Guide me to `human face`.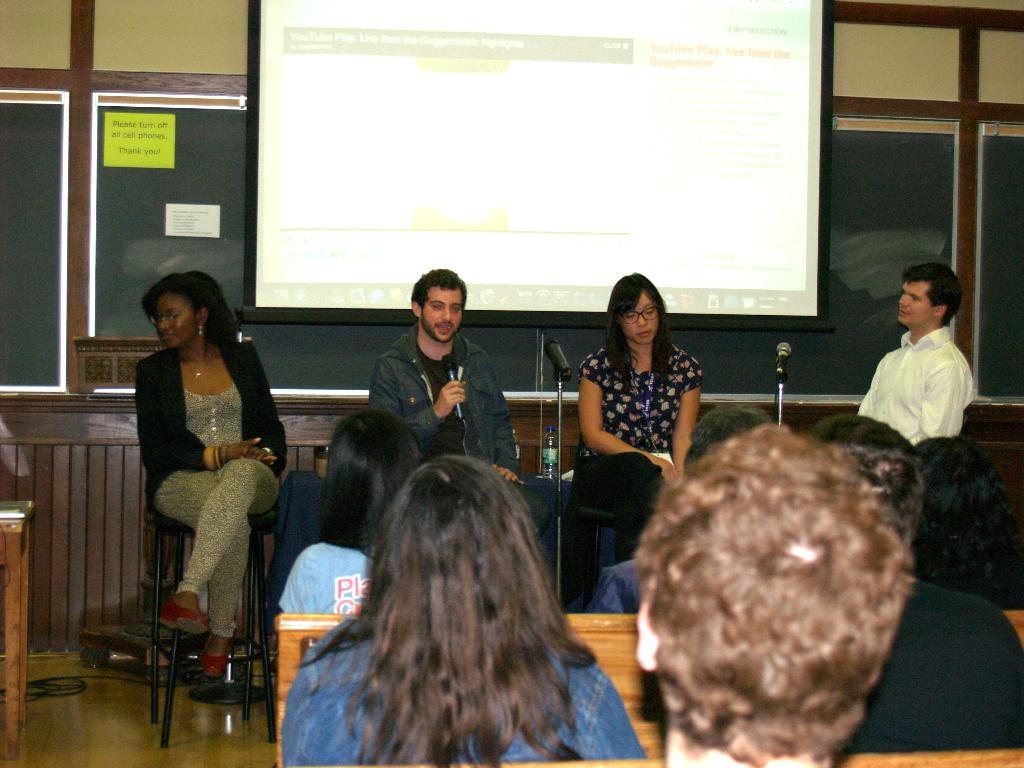
Guidance: left=619, top=294, right=663, bottom=346.
